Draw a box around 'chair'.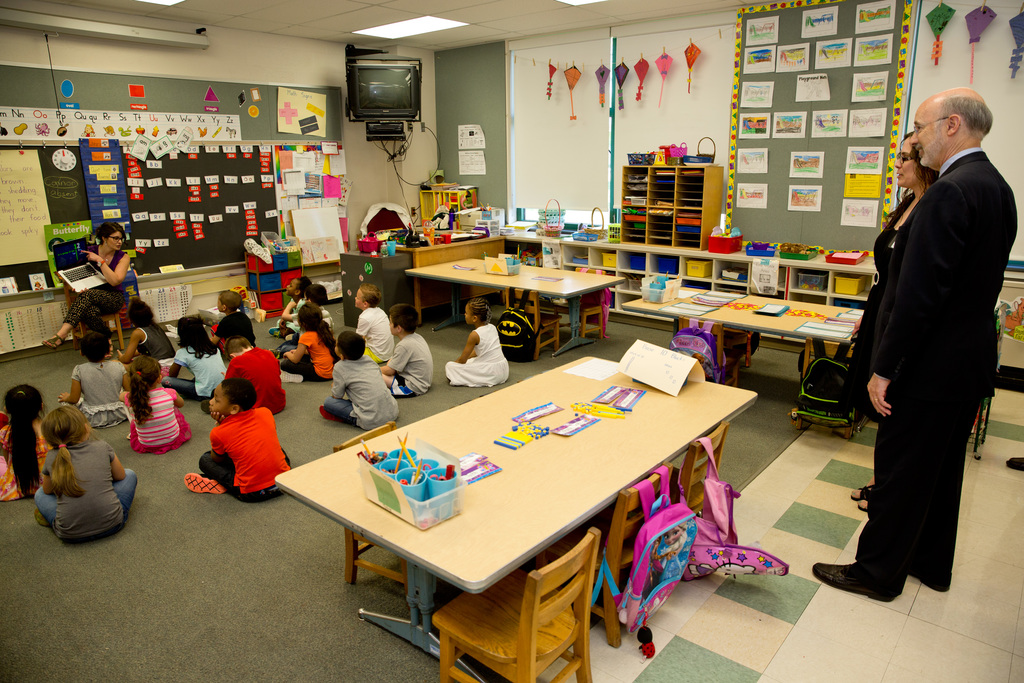
select_region(790, 333, 874, 438).
